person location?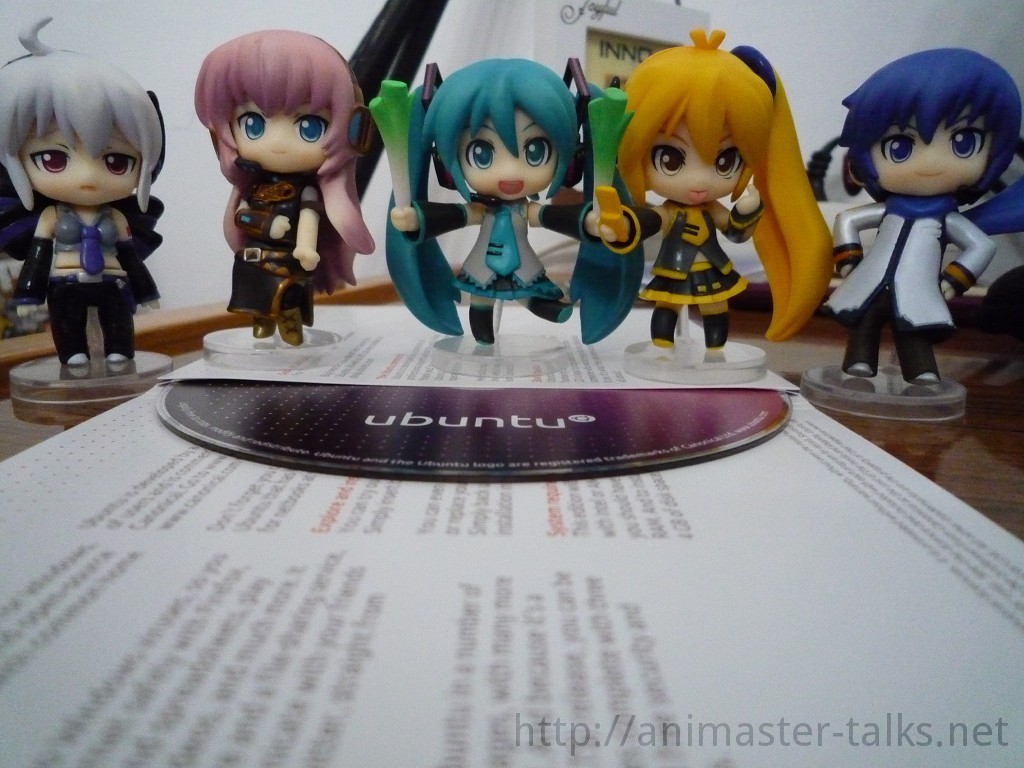
589, 18, 836, 381
